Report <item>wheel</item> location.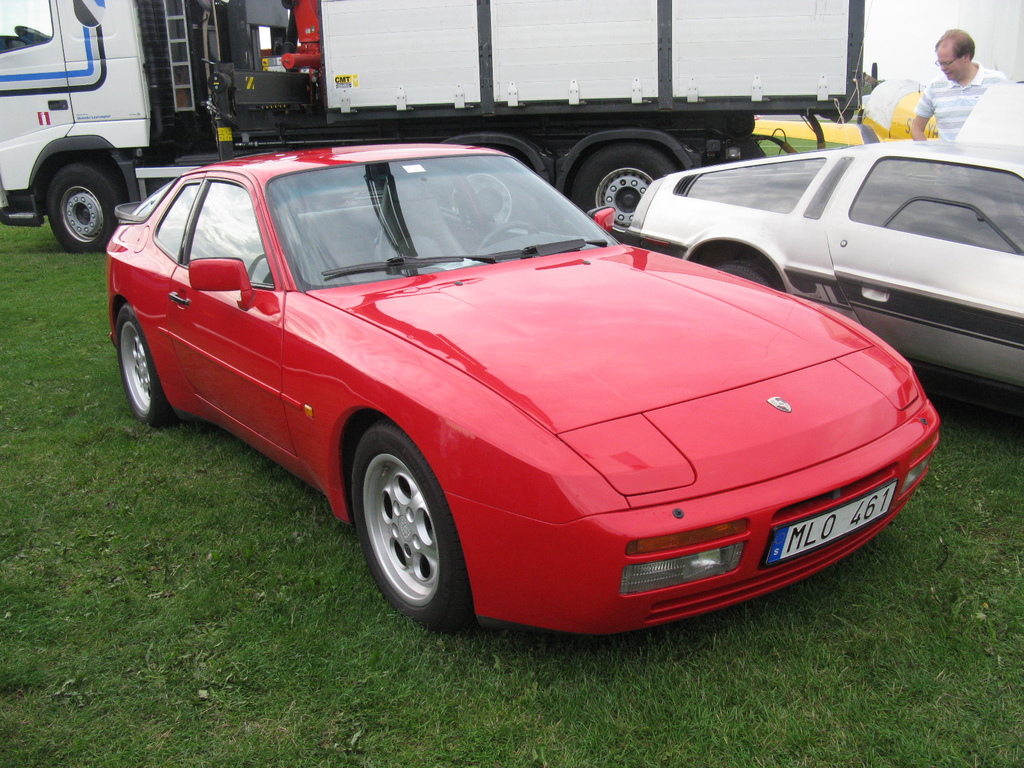
Report: (46,164,128,252).
